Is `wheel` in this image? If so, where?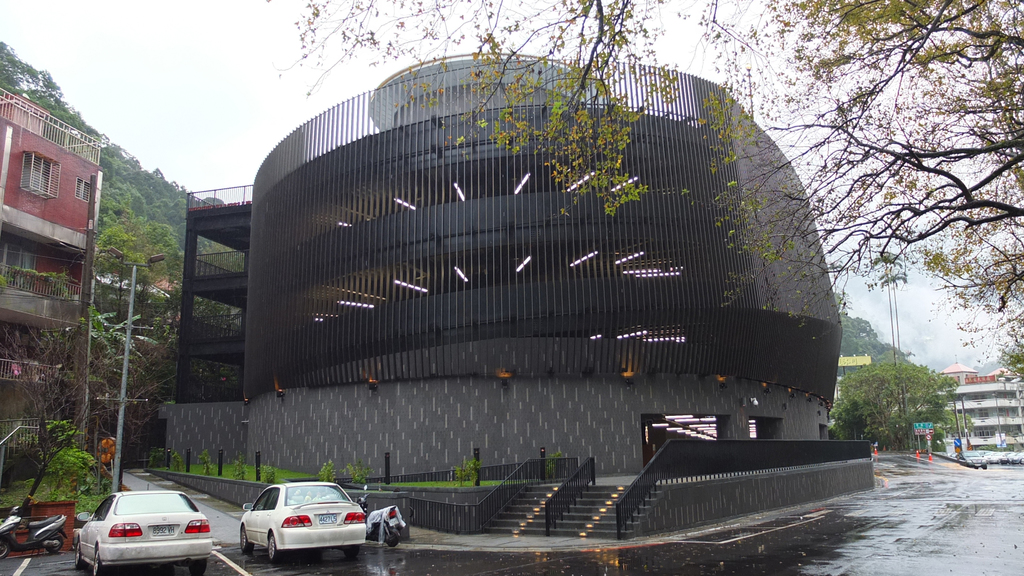
Yes, at detection(237, 527, 255, 556).
